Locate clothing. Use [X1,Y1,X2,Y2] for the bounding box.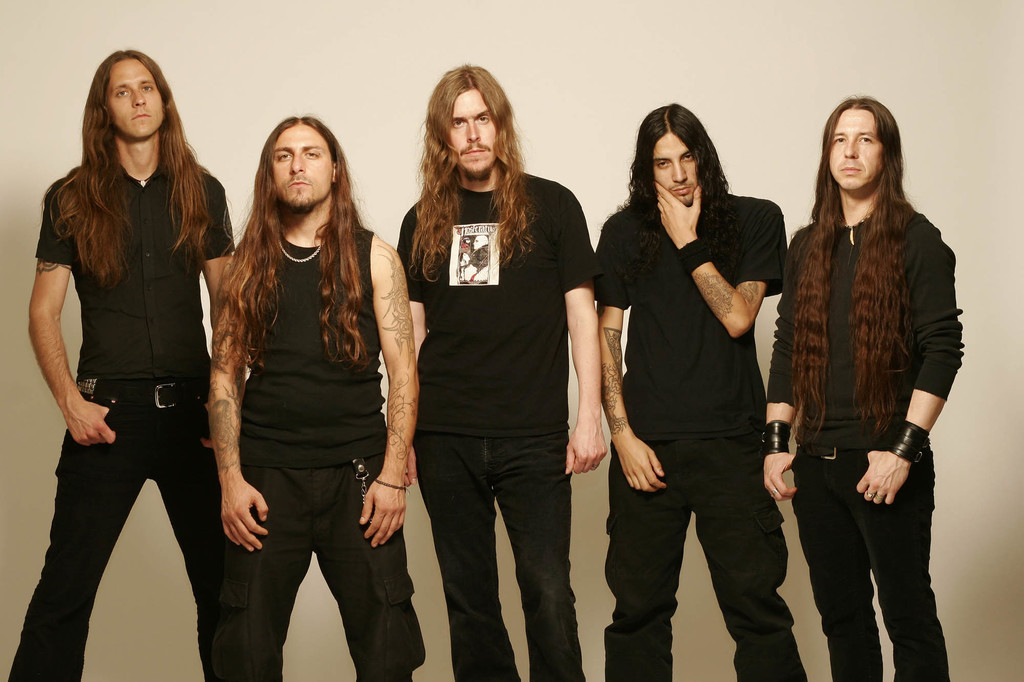
[240,234,388,468].
